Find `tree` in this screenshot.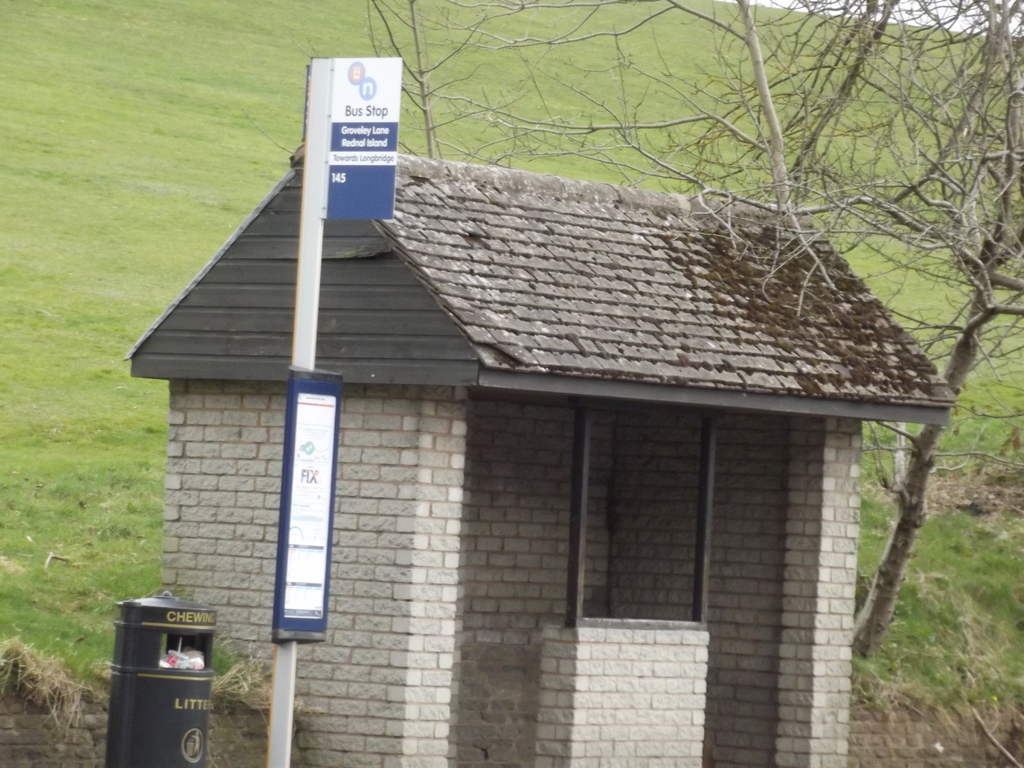
The bounding box for `tree` is 359, 0, 1023, 669.
